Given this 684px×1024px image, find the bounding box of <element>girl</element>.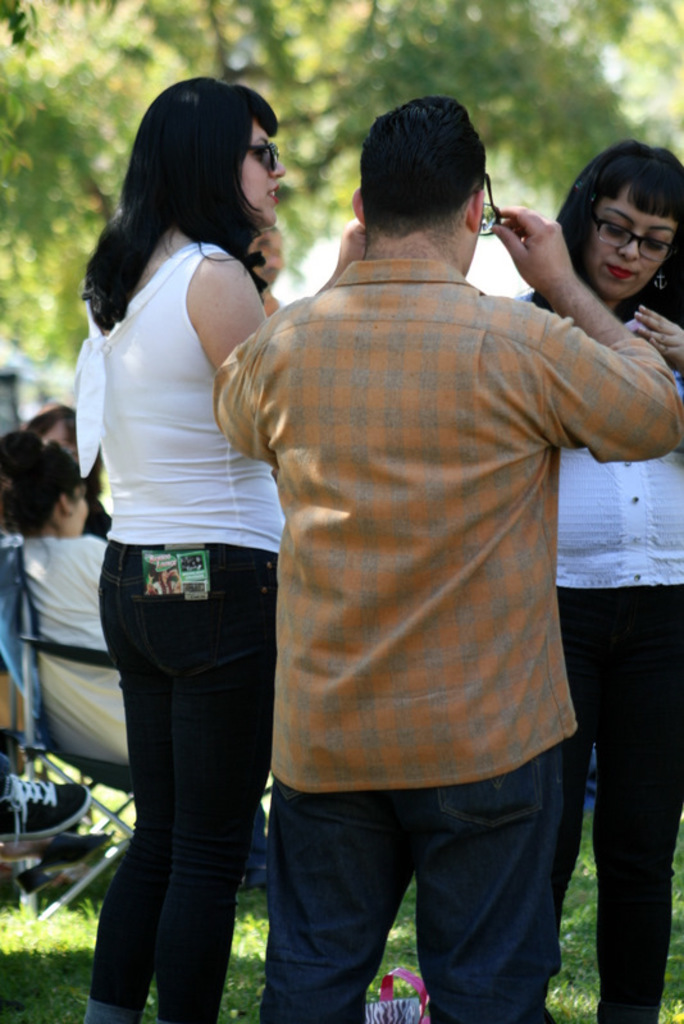
box=[1, 426, 274, 878].
